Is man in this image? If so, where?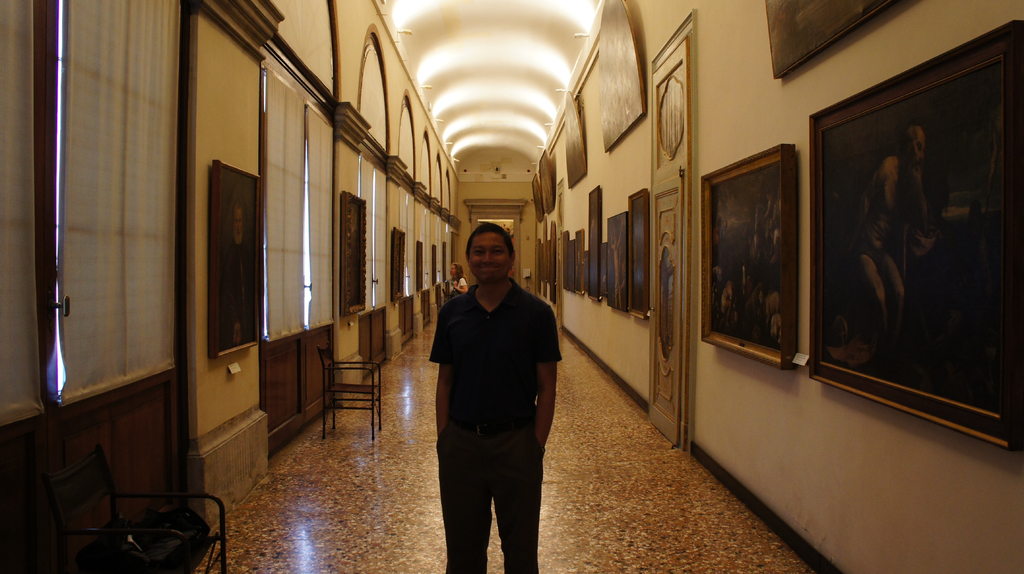
Yes, at <region>845, 131, 937, 353</region>.
